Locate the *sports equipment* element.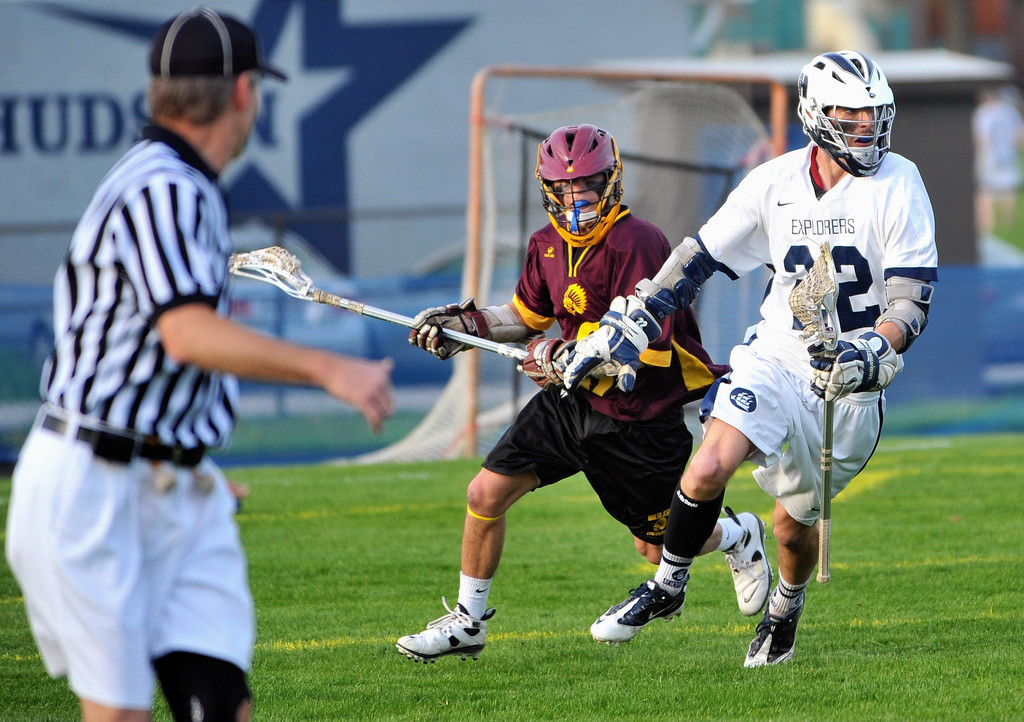
Element bbox: 225:245:531:363.
